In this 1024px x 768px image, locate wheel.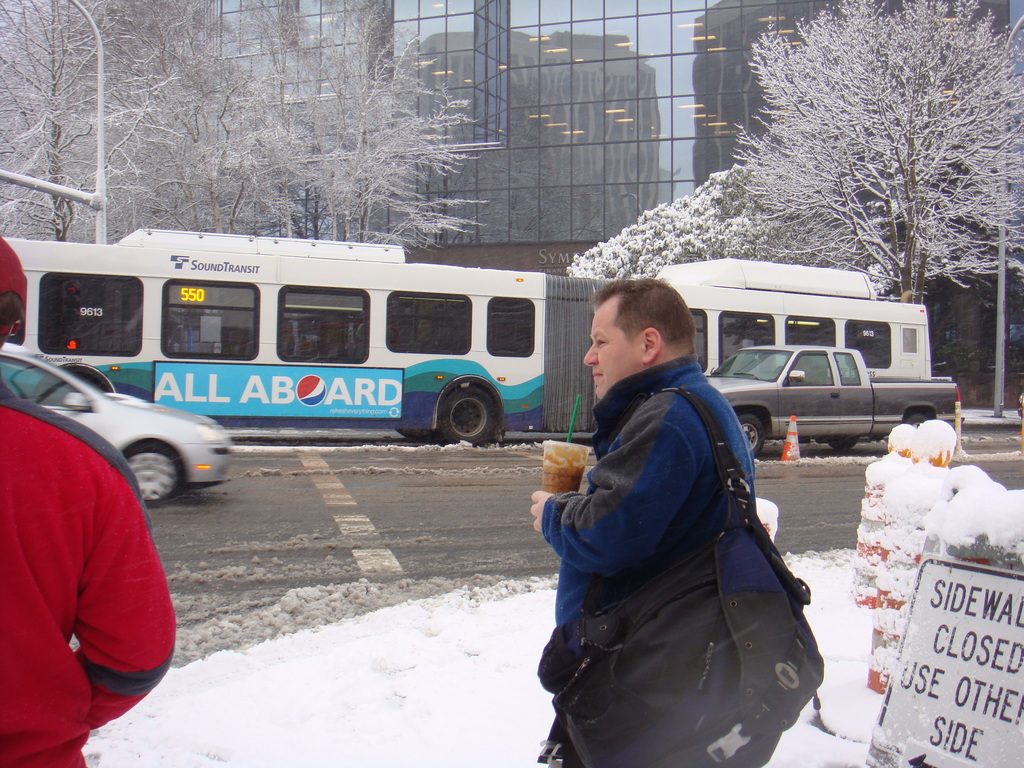
Bounding box: 397,426,440,445.
